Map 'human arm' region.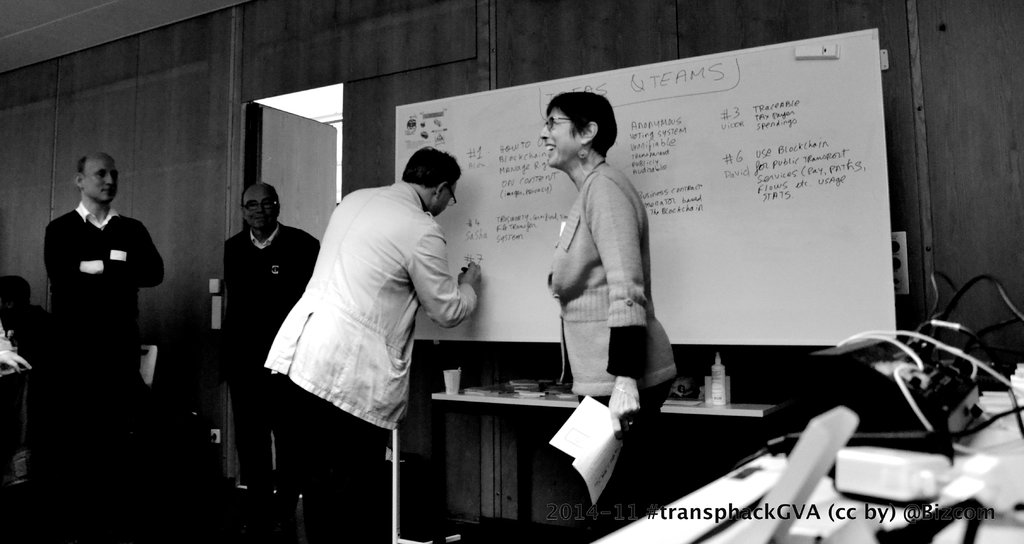
Mapped to box(47, 211, 146, 317).
